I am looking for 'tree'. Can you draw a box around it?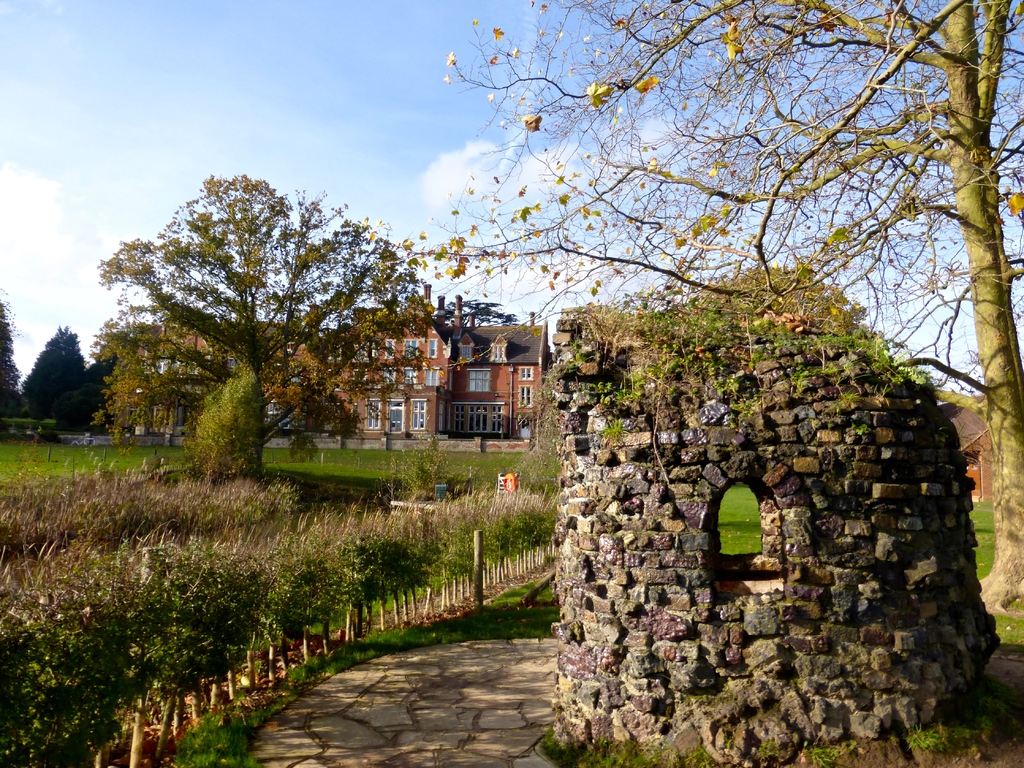
Sure, the bounding box is (0,298,20,419).
